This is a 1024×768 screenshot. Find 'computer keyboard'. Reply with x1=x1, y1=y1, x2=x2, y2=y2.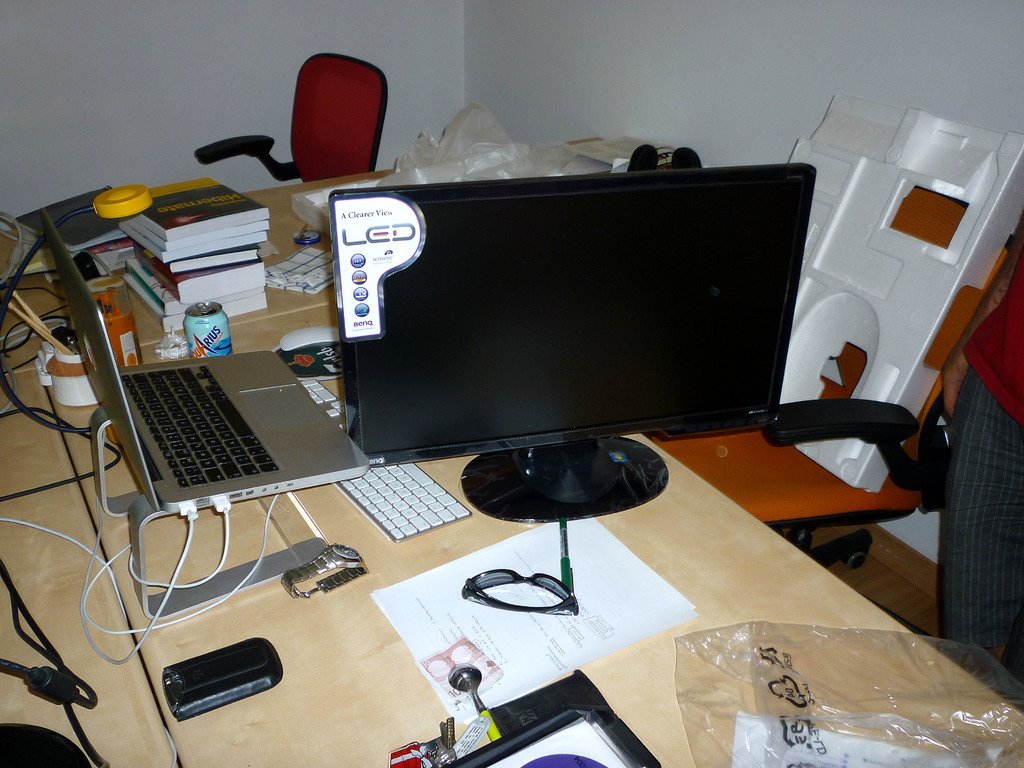
x1=300, y1=376, x2=469, y2=541.
